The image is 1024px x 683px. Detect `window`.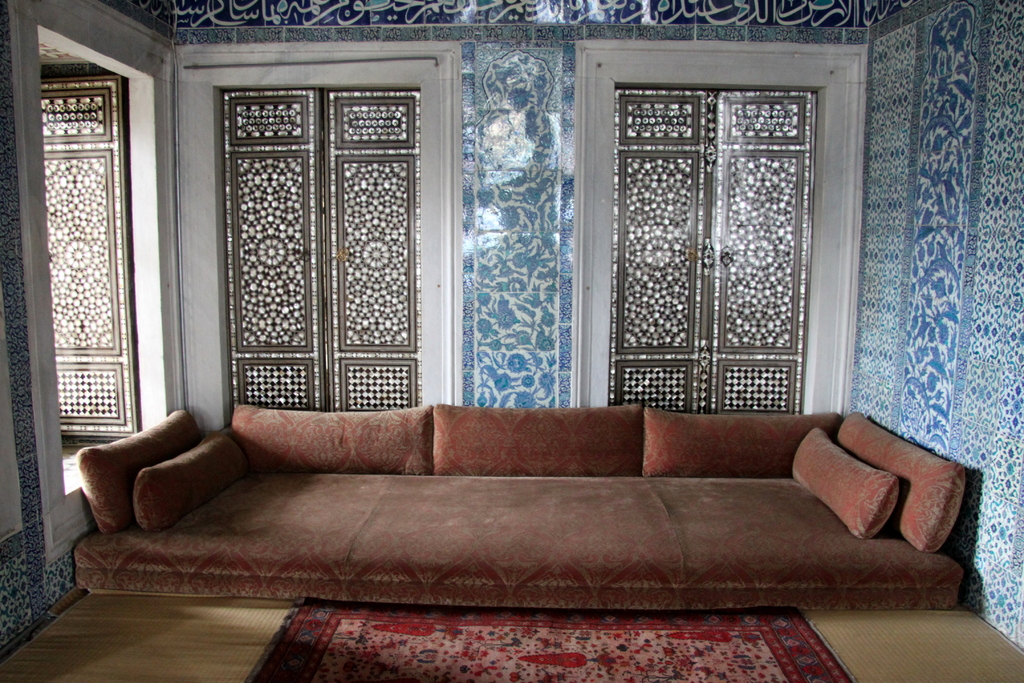
Detection: x1=606, y1=39, x2=835, y2=417.
